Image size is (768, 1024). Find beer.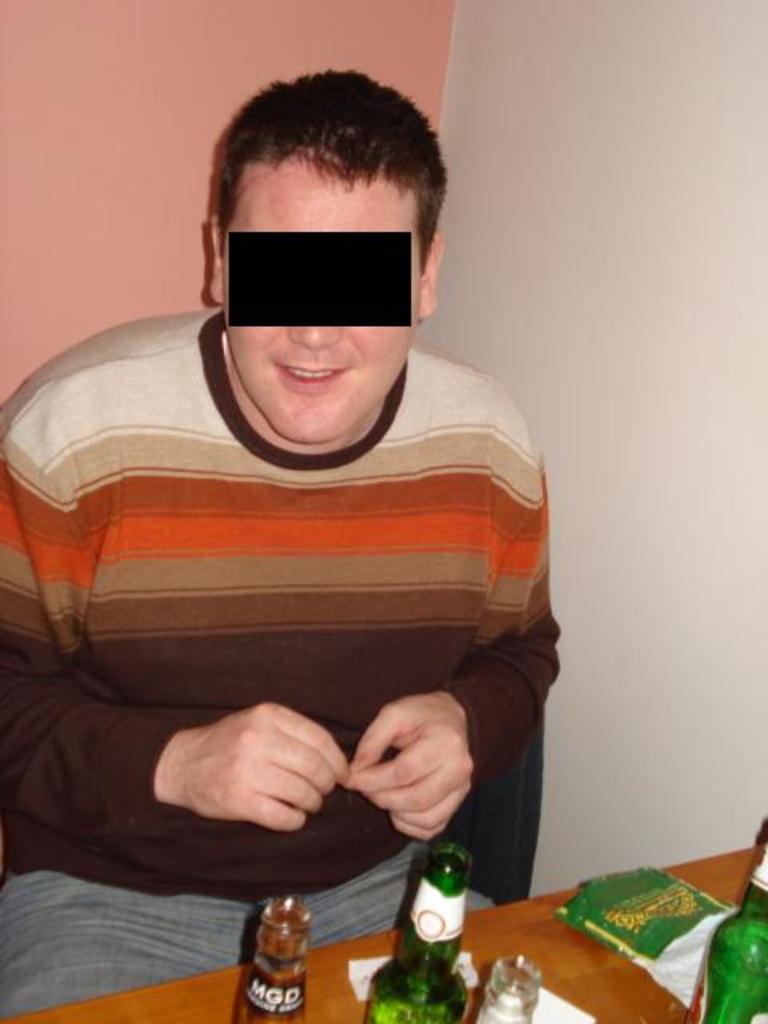
crop(362, 848, 472, 1022).
